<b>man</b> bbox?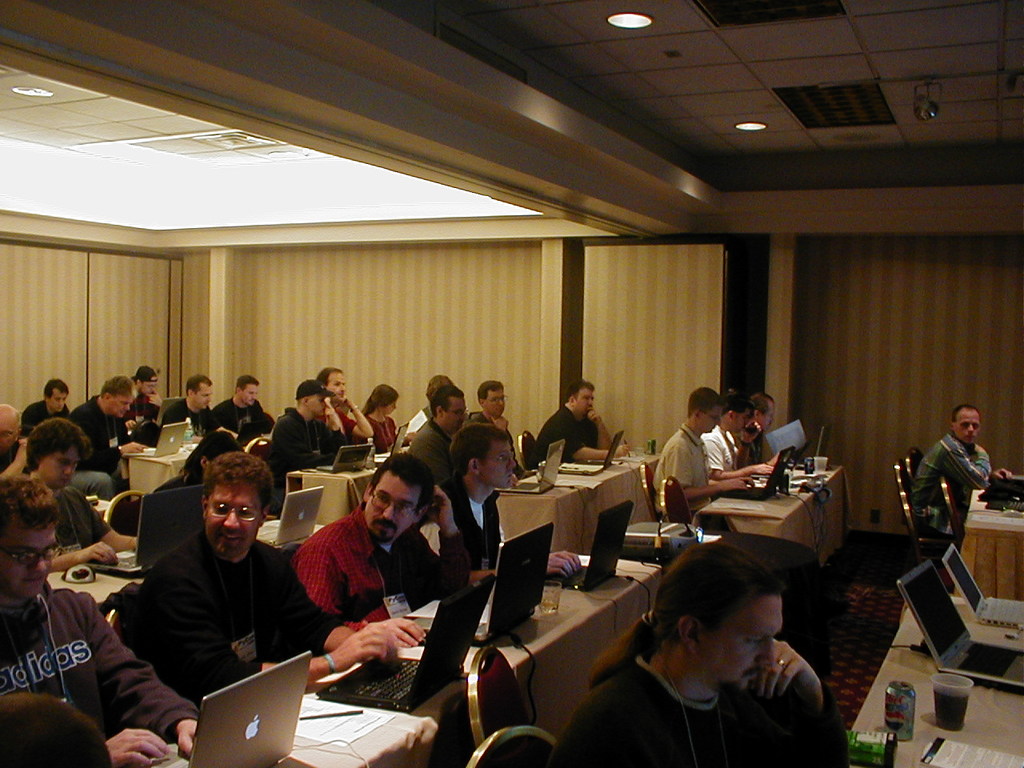
{"left": 434, "top": 426, "right": 576, "bottom": 578}
